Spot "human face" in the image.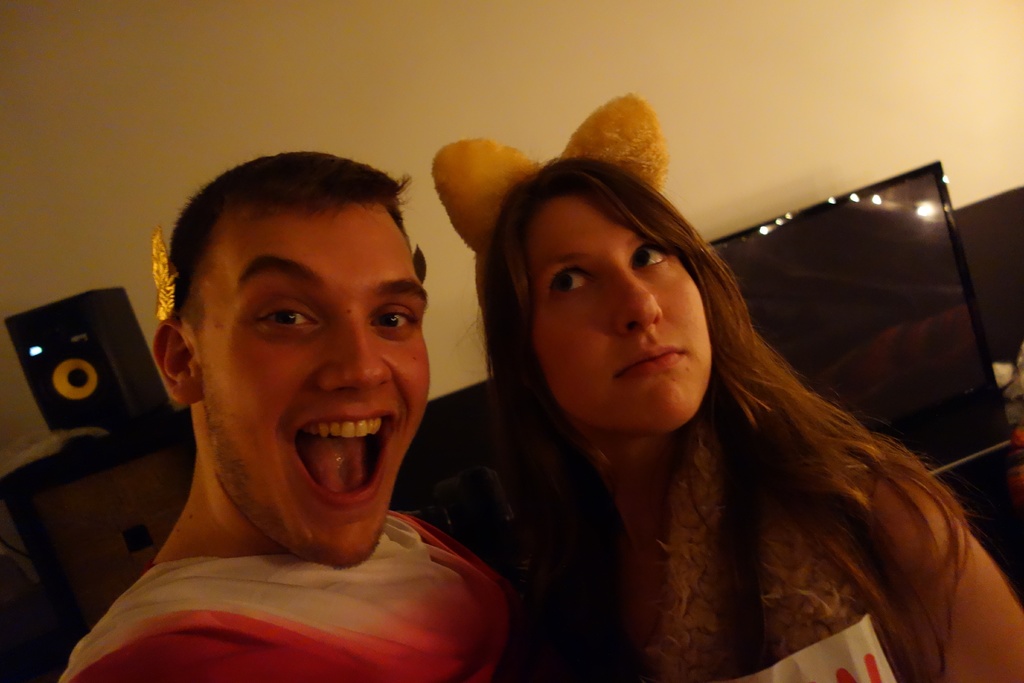
"human face" found at box(541, 201, 729, 441).
